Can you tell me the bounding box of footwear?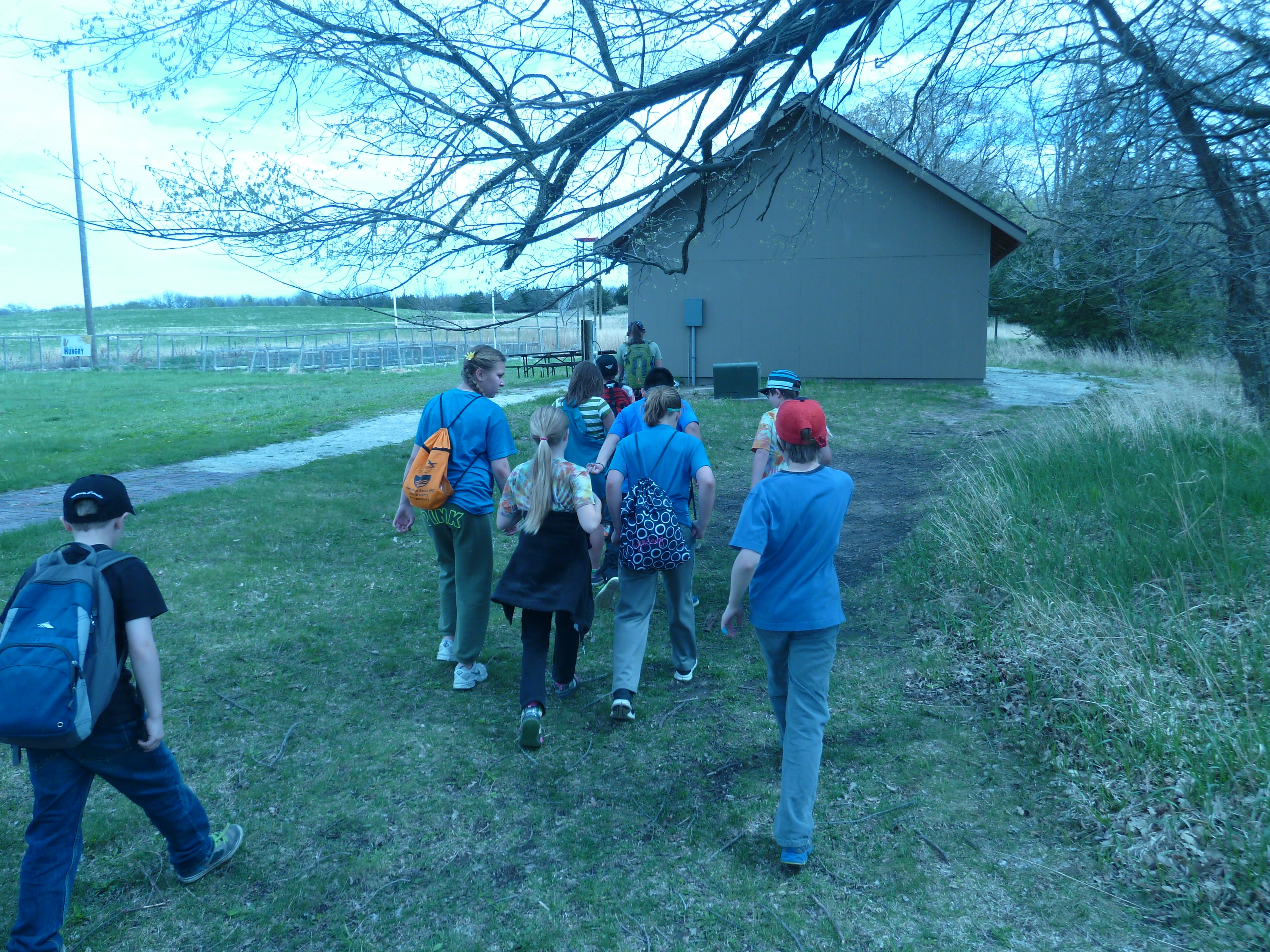
detection(139, 202, 146, 210).
